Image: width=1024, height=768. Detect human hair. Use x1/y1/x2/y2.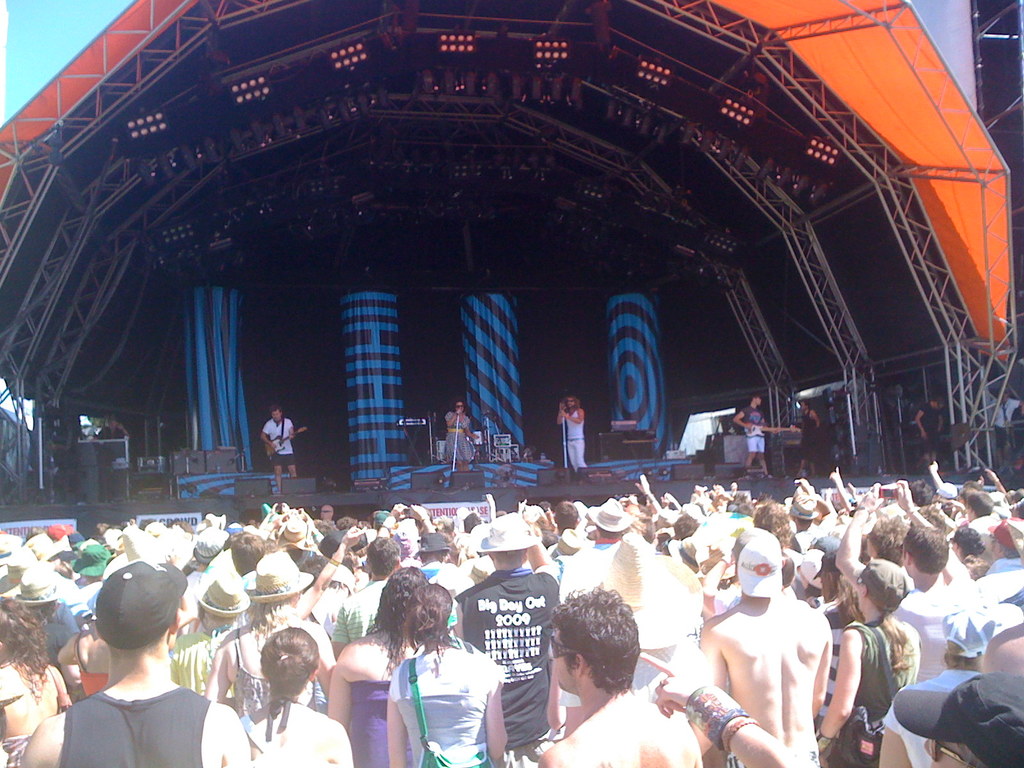
170/521/194/531.
